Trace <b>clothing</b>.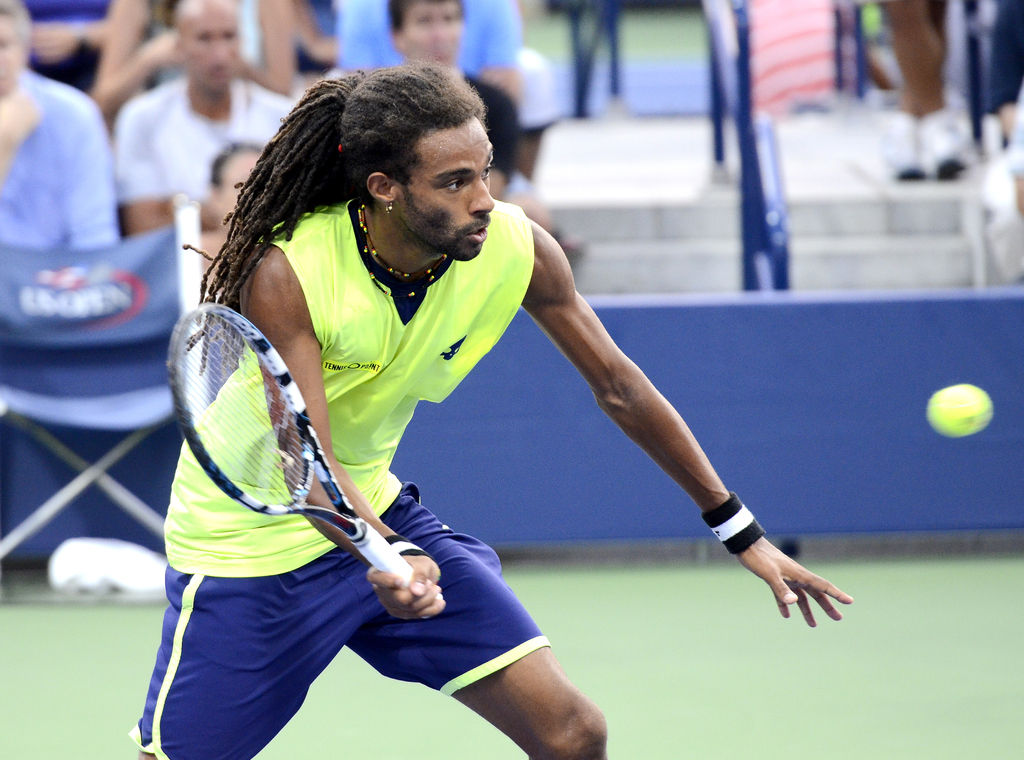
Traced to {"x1": 0, "y1": 69, "x2": 113, "y2": 246}.
